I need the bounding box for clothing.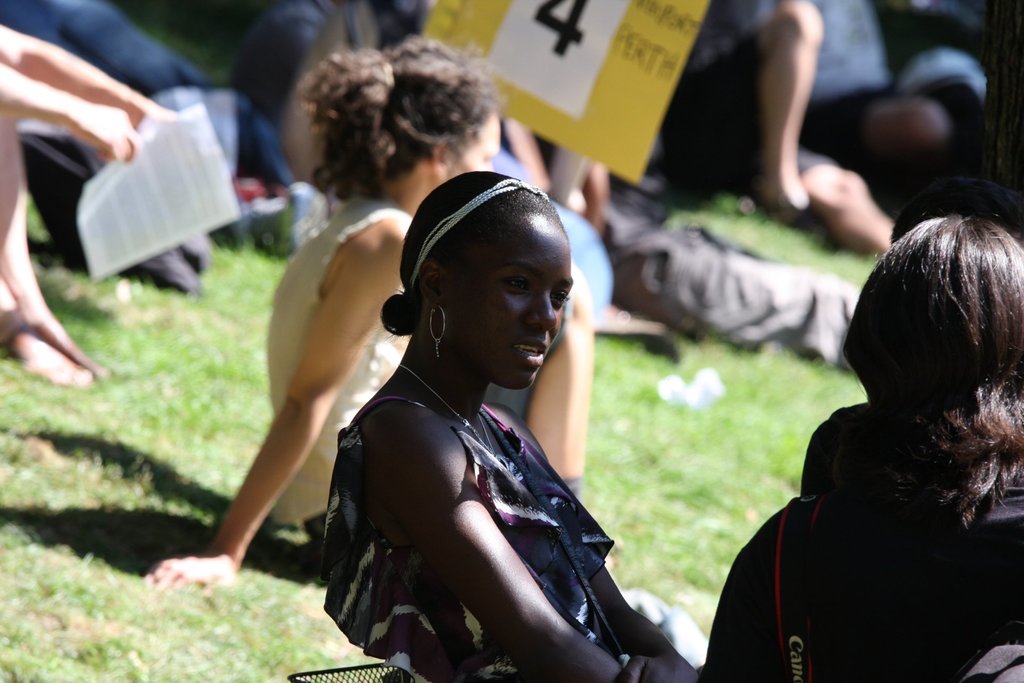
Here it is: [x1=323, y1=391, x2=655, y2=682].
